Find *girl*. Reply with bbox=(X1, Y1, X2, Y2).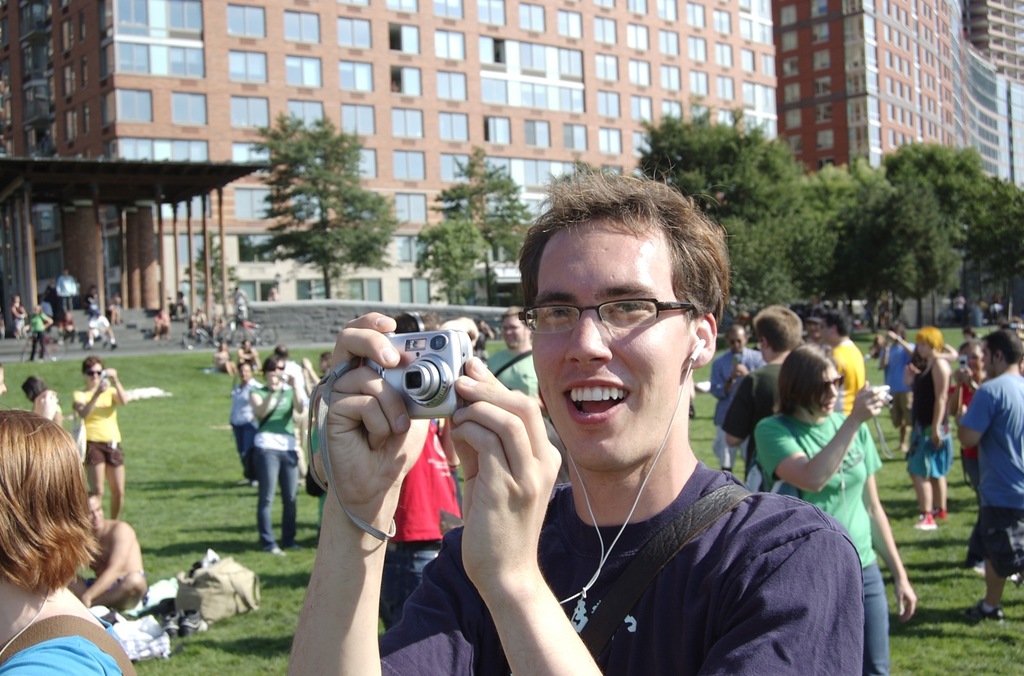
bbox=(72, 354, 124, 520).
